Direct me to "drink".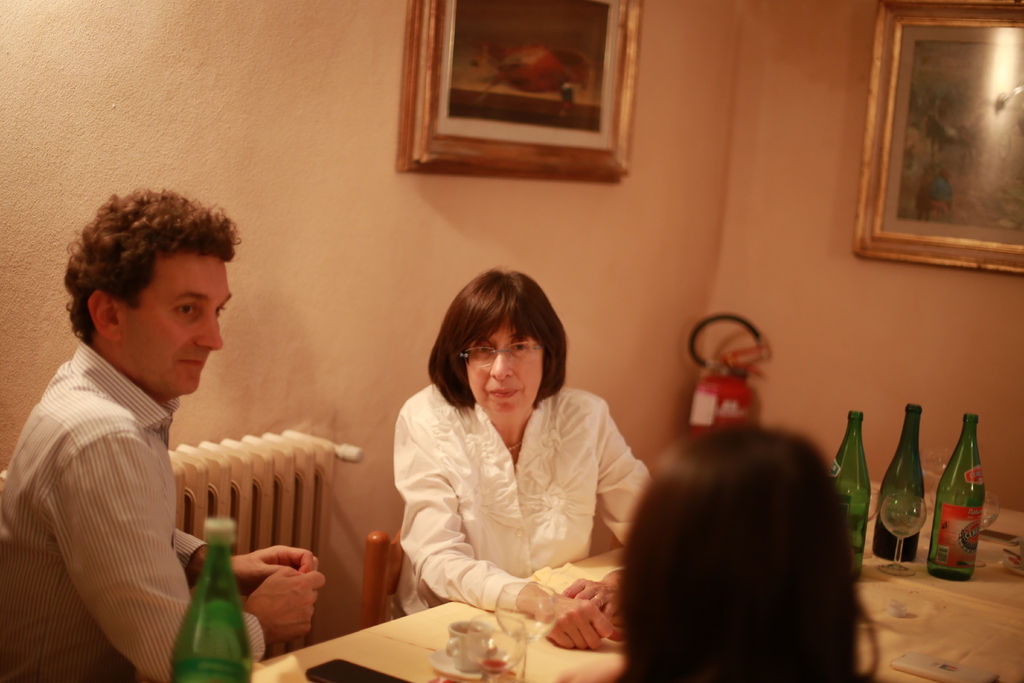
Direction: [850,545,860,580].
